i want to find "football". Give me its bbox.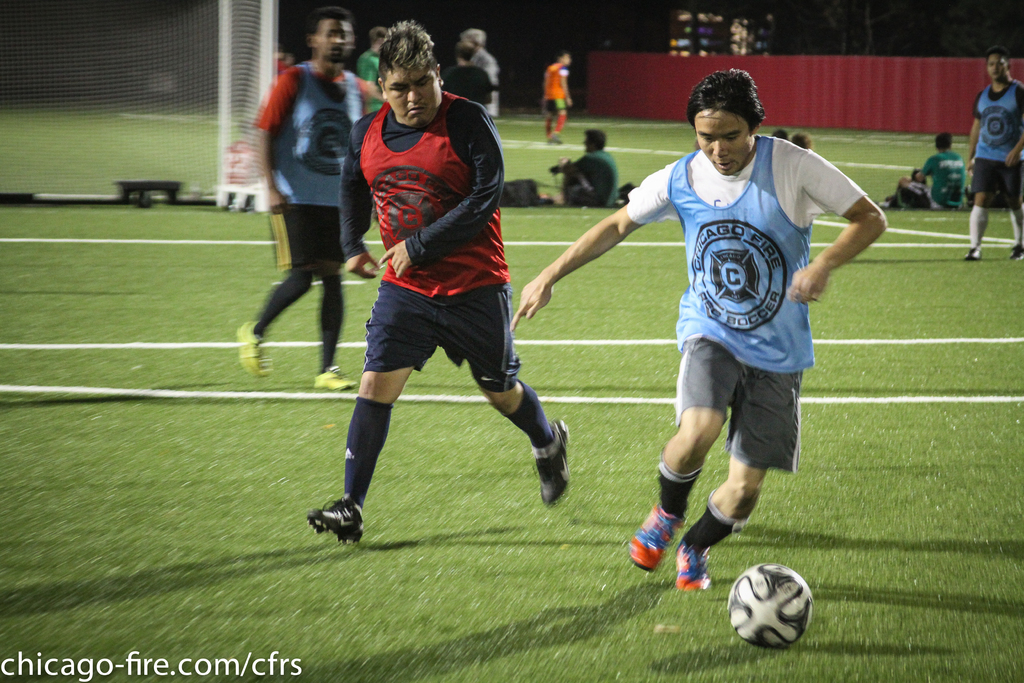
724,559,818,653.
